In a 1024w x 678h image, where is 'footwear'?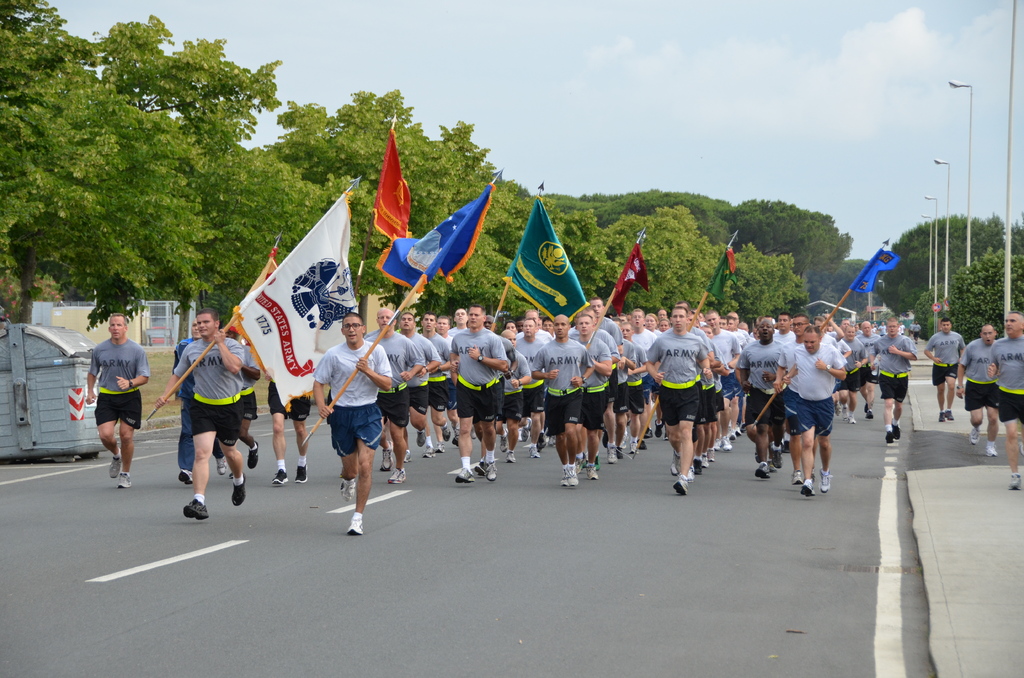
(x1=116, y1=471, x2=131, y2=490).
